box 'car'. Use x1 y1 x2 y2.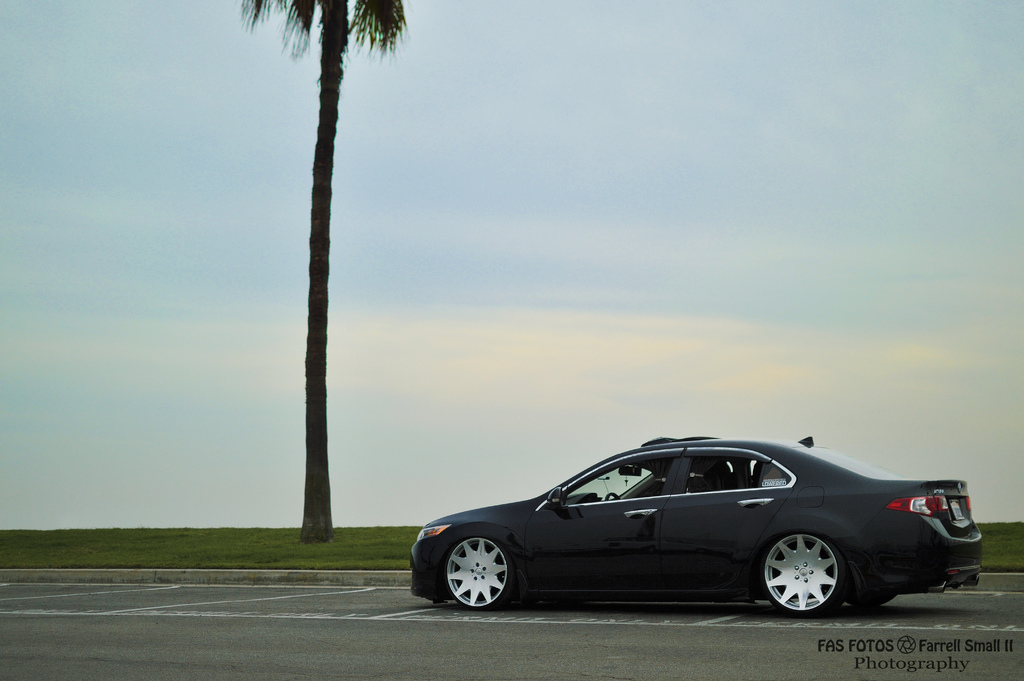
409 436 982 618.
